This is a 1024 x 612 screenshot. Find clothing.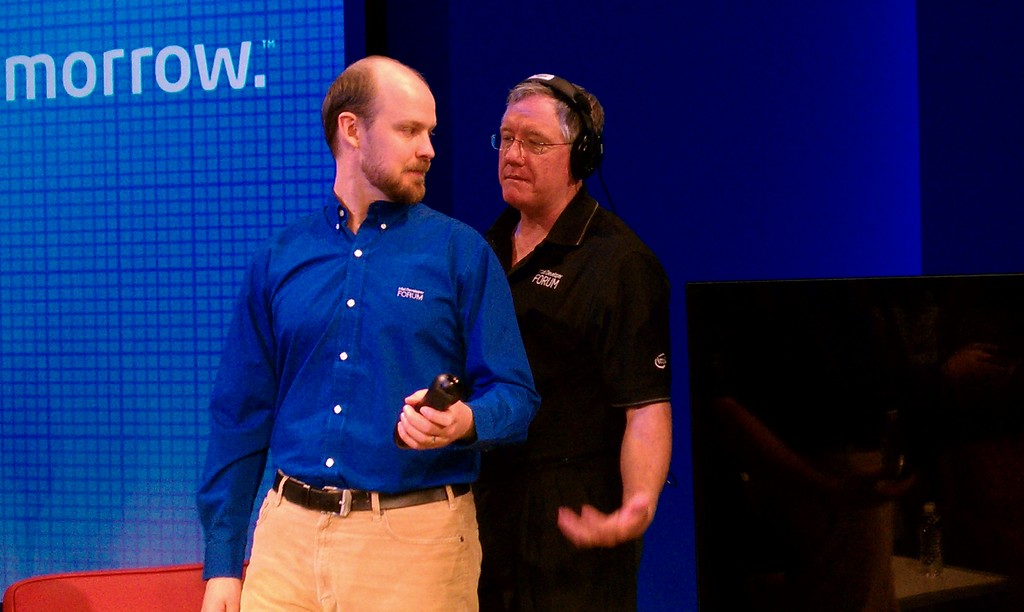
Bounding box: rect(195, 189, 541, 611).
